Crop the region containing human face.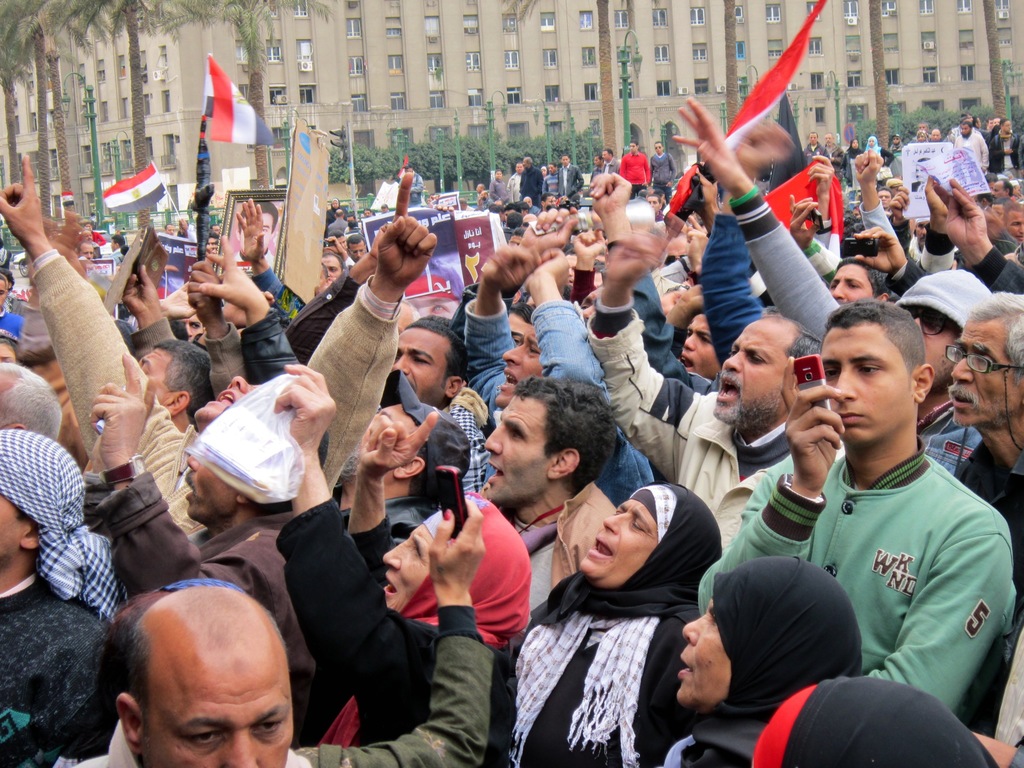
Crop region: <bbox>591, 157, 602, 166</bbox>.
